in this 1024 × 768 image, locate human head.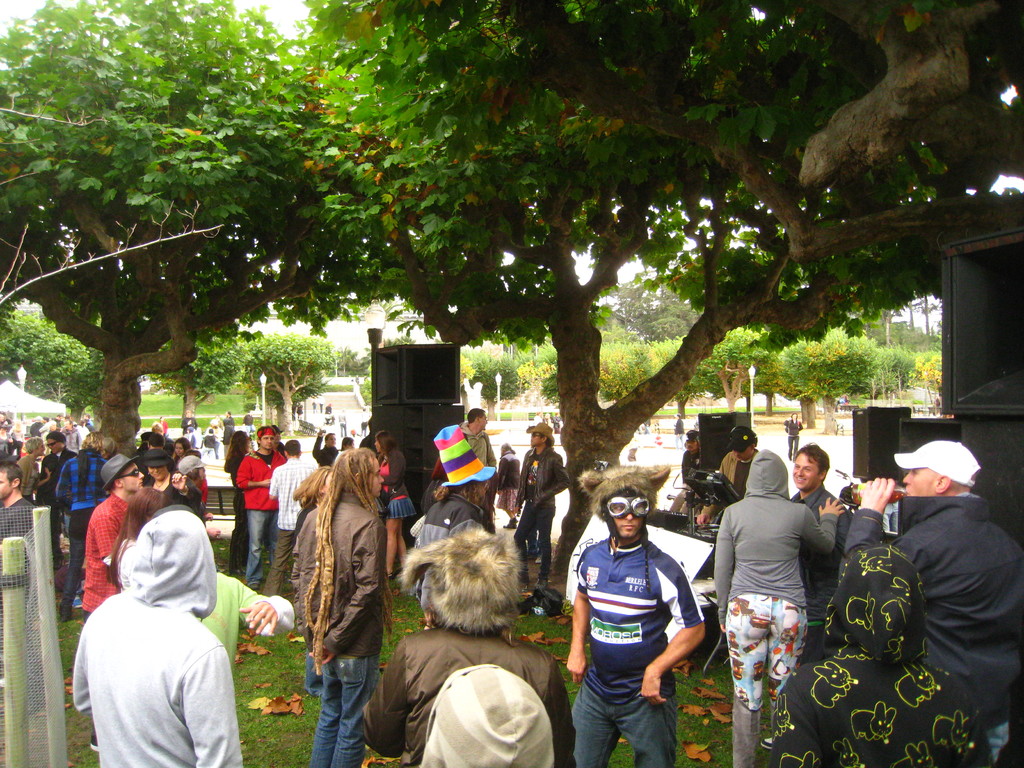
Bounding box: (left=43, top=429, right=65, bottom=458).
